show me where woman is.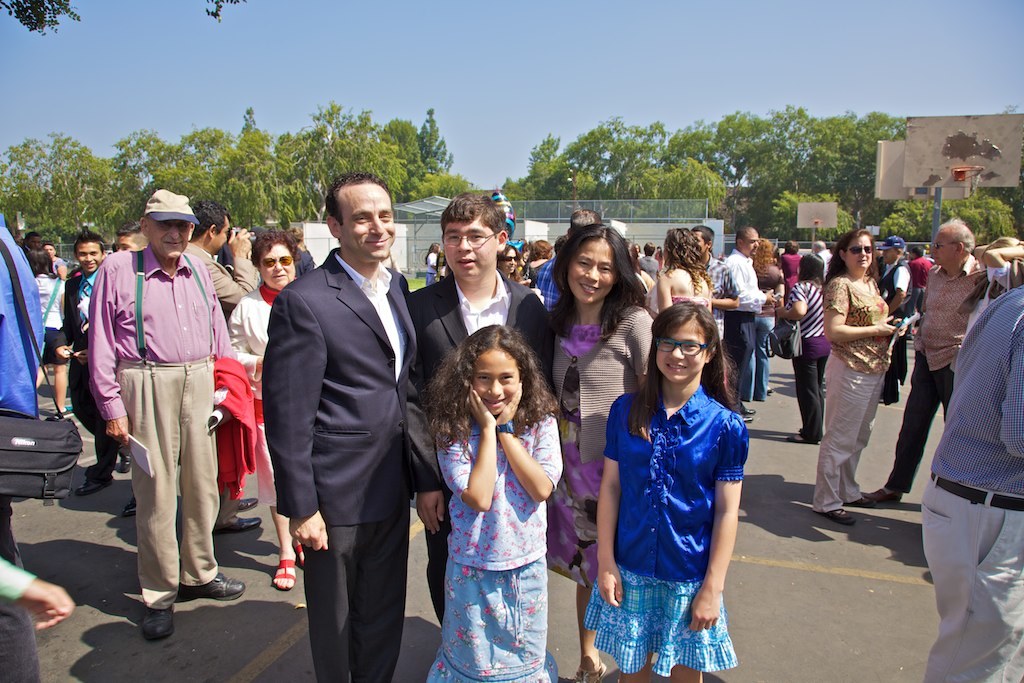
woman is at box(517, 238, 531, 290).
